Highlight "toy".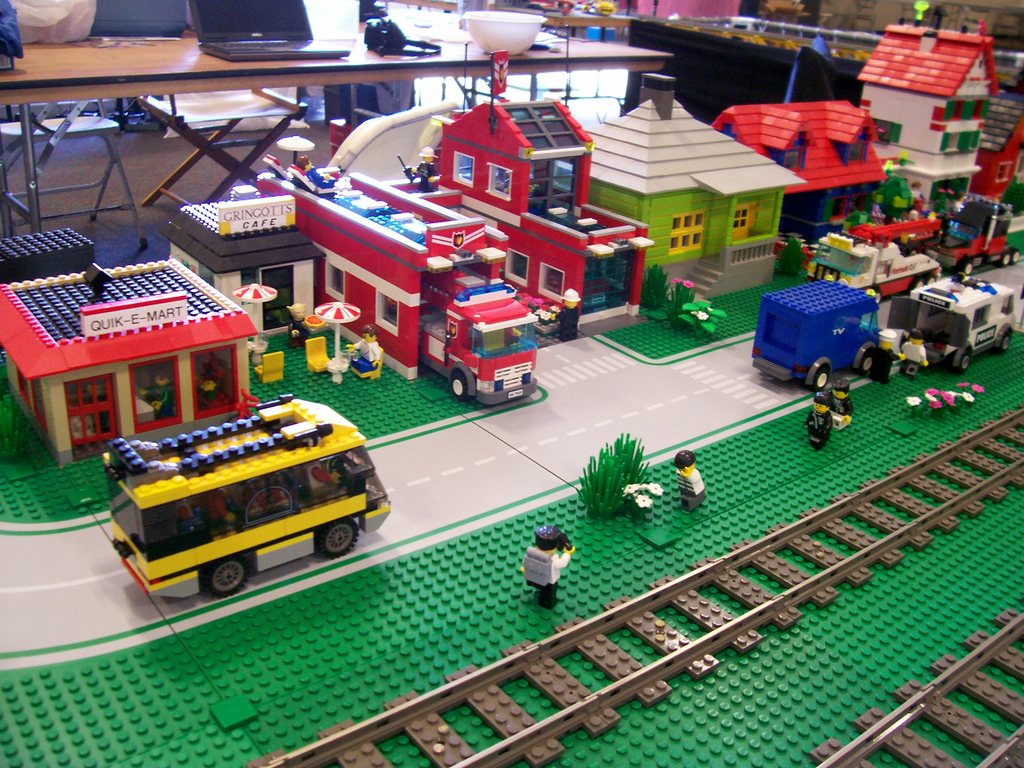
Highlighted region: bbox=(829, 376, 857, 435).
